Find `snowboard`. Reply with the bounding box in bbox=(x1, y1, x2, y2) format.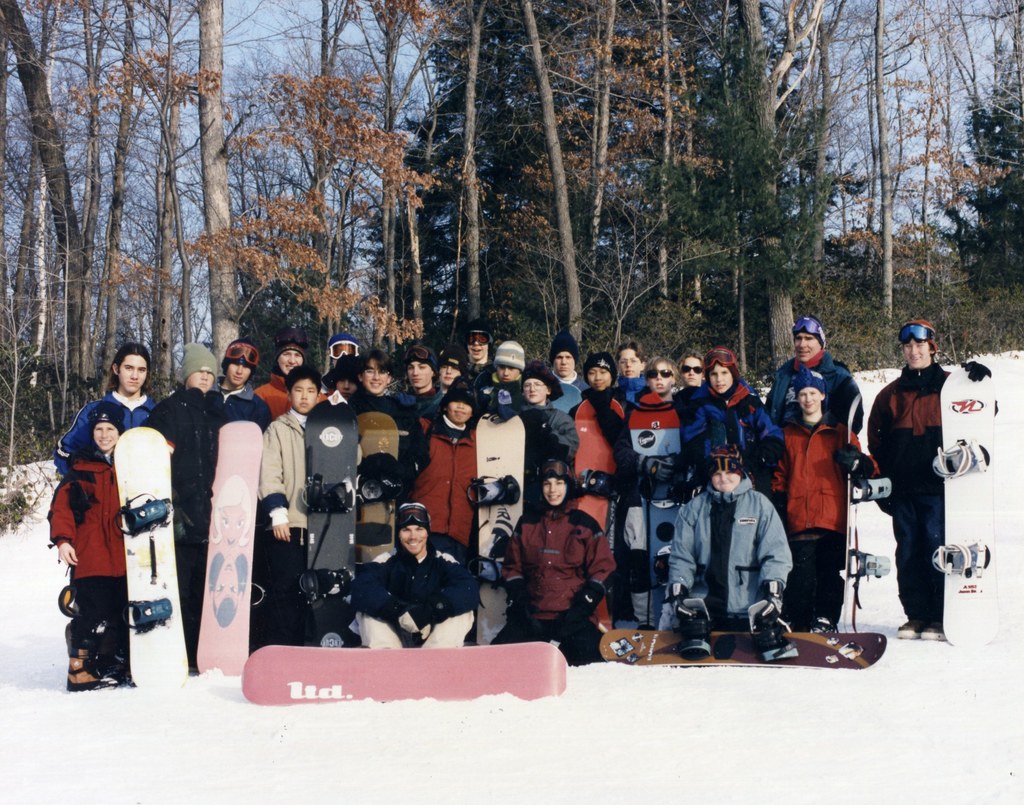
bbox=(241, 641, 565, 703).
